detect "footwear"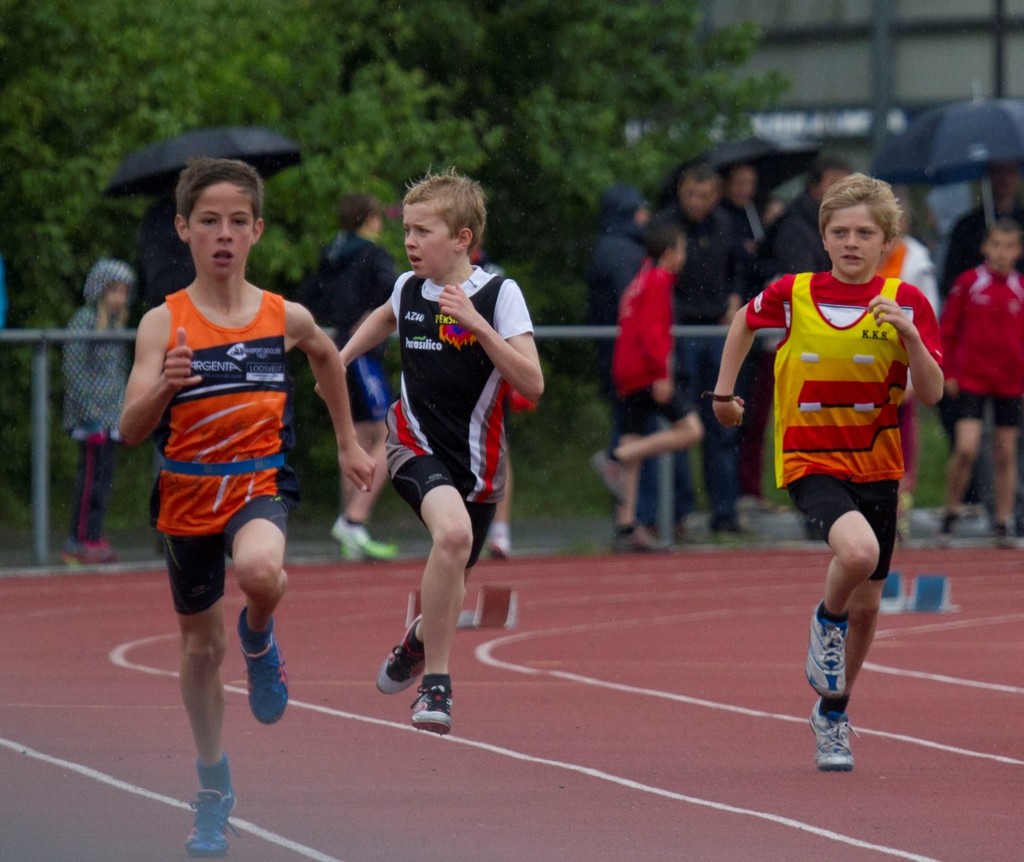
<bbox>802, 600, 848, 696</bbox>
